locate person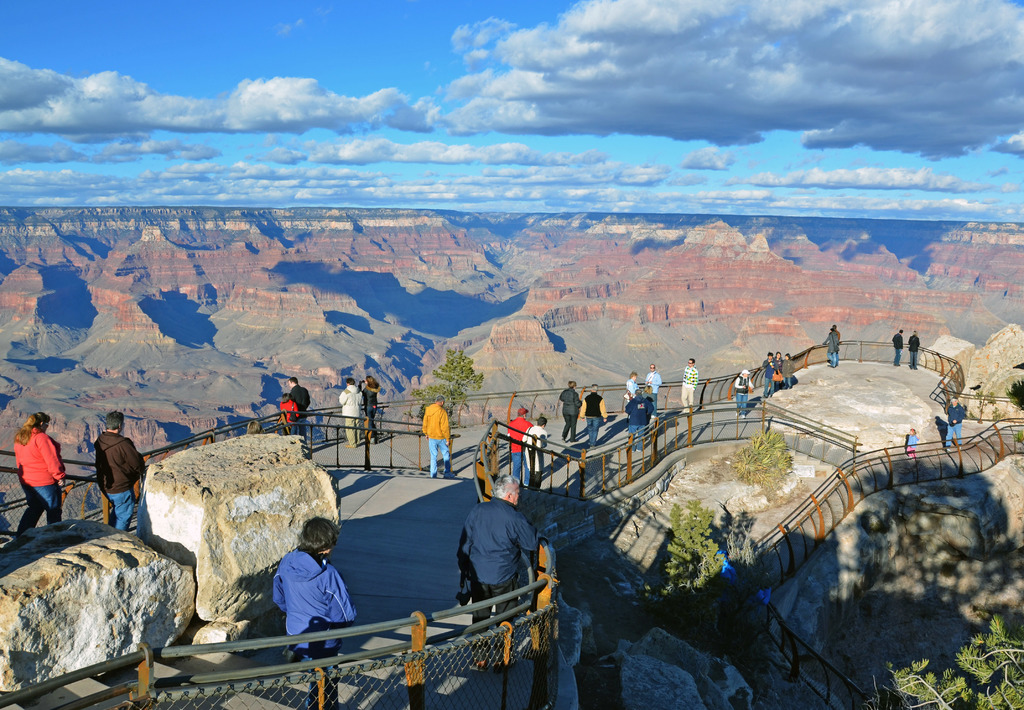
locate(456, 471, 545, 670)
